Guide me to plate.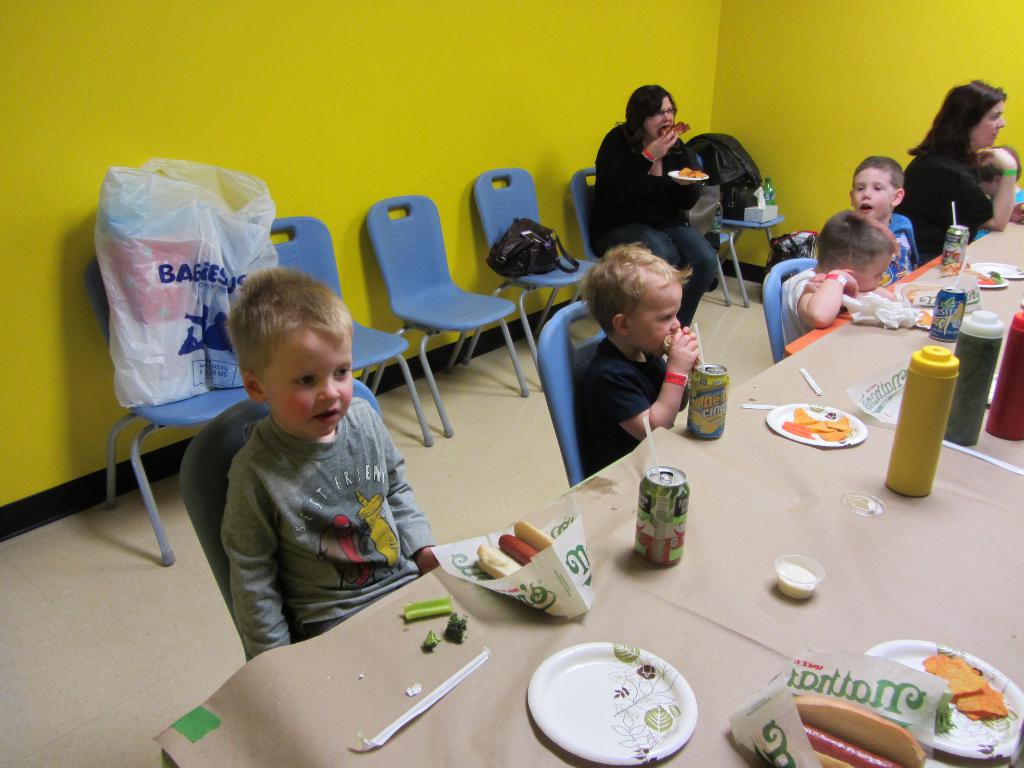
Guidance: rect(520, 633, 700, 767).
